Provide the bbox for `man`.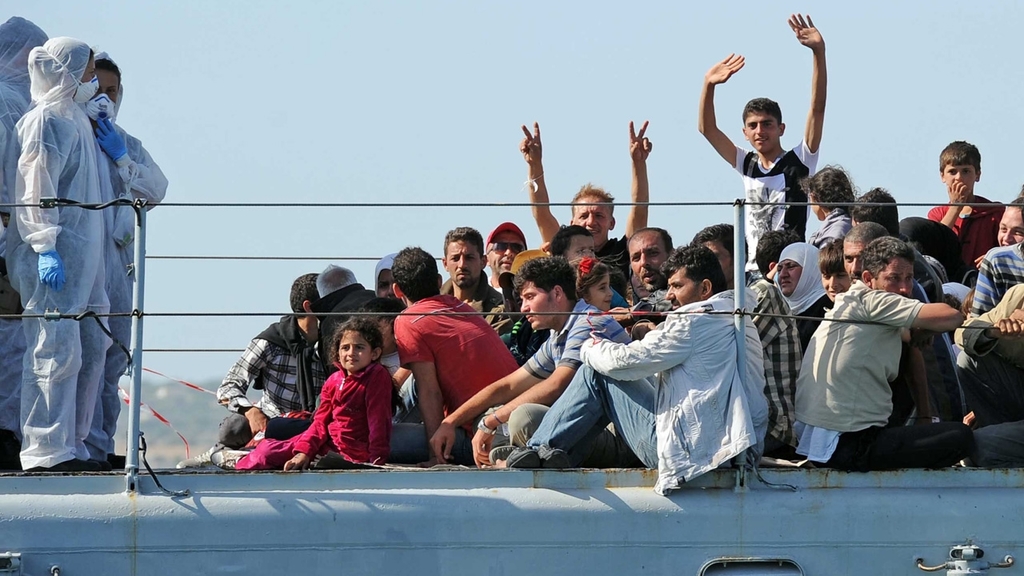
box(513, 244, 782, 502).
